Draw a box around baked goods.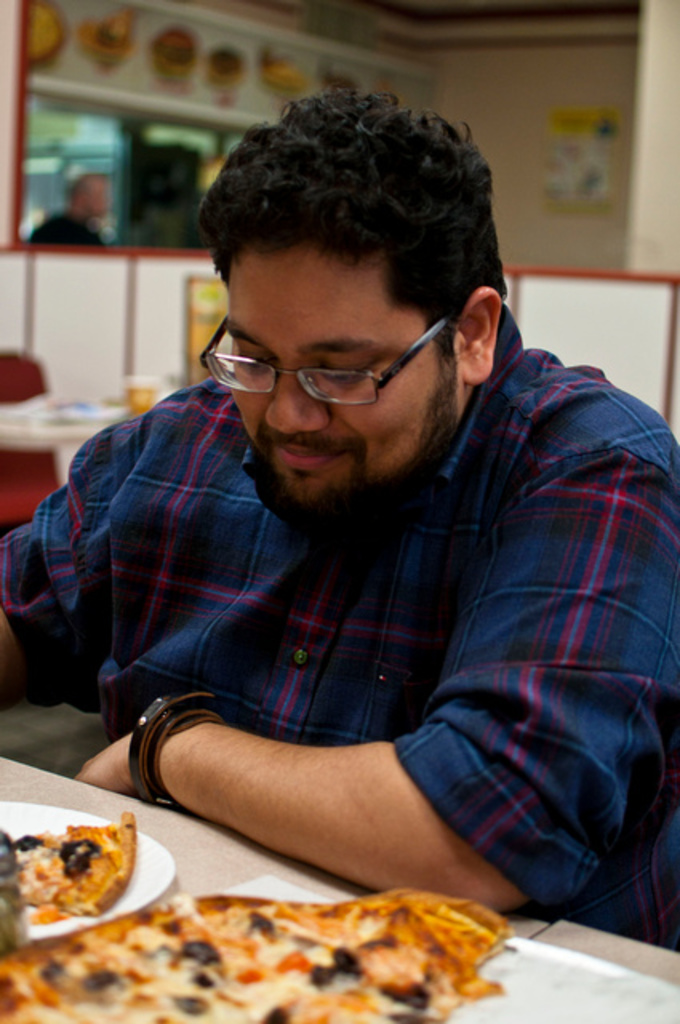
bbox(18, 826, 160, 928).
